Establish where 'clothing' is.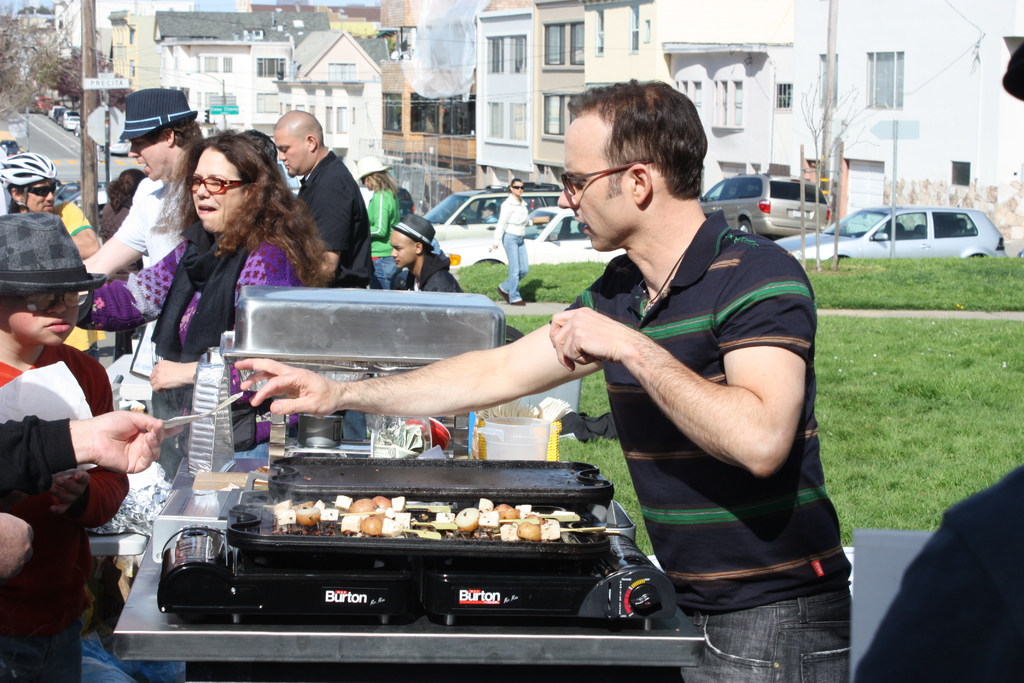
Established at select_region(369, 183, 413, 292).
